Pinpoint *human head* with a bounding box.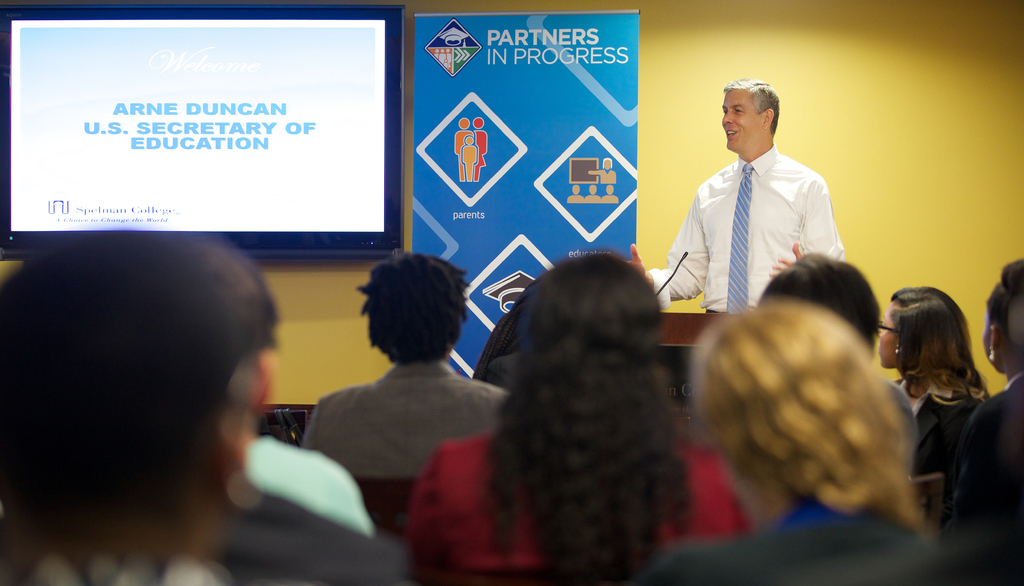
BBox(760, 250, 882, 357).
